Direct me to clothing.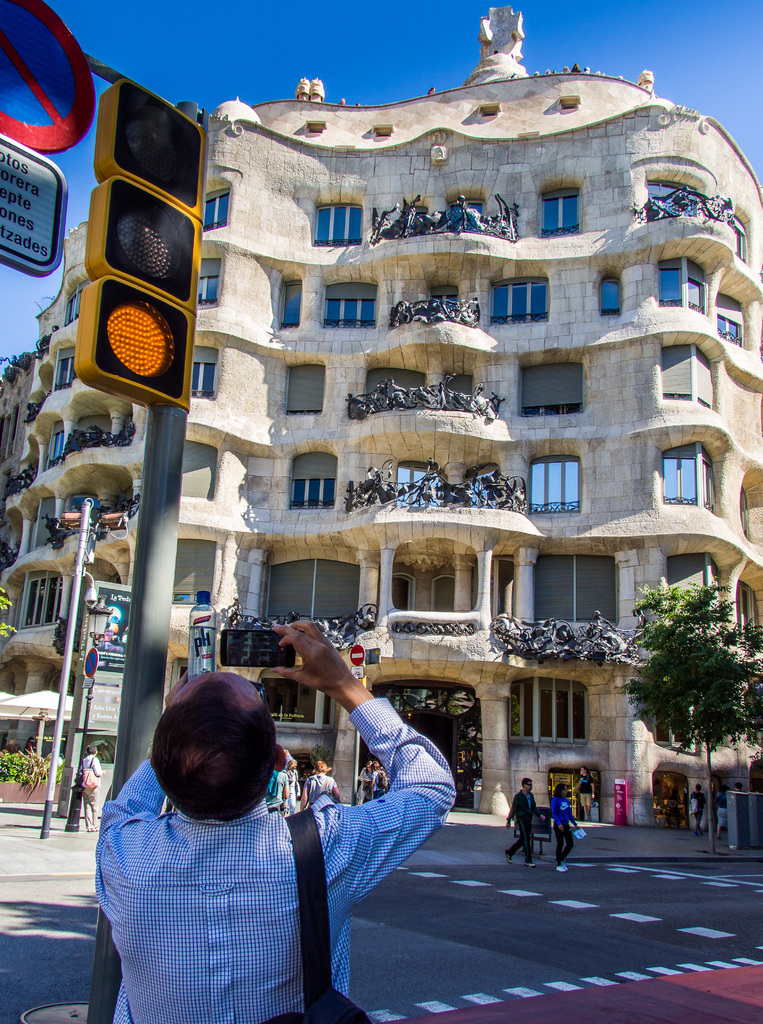
Direction: left=716, top=786, right=731, bottom=828.
